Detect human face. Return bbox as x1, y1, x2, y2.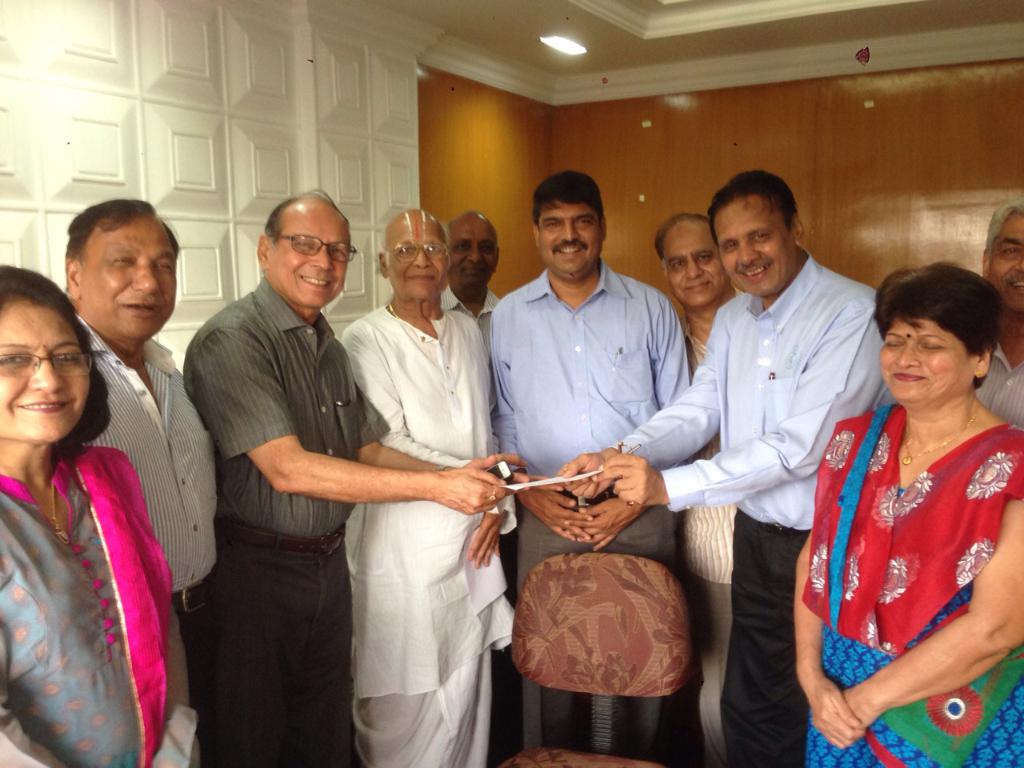
667, 238, 729, 305.
